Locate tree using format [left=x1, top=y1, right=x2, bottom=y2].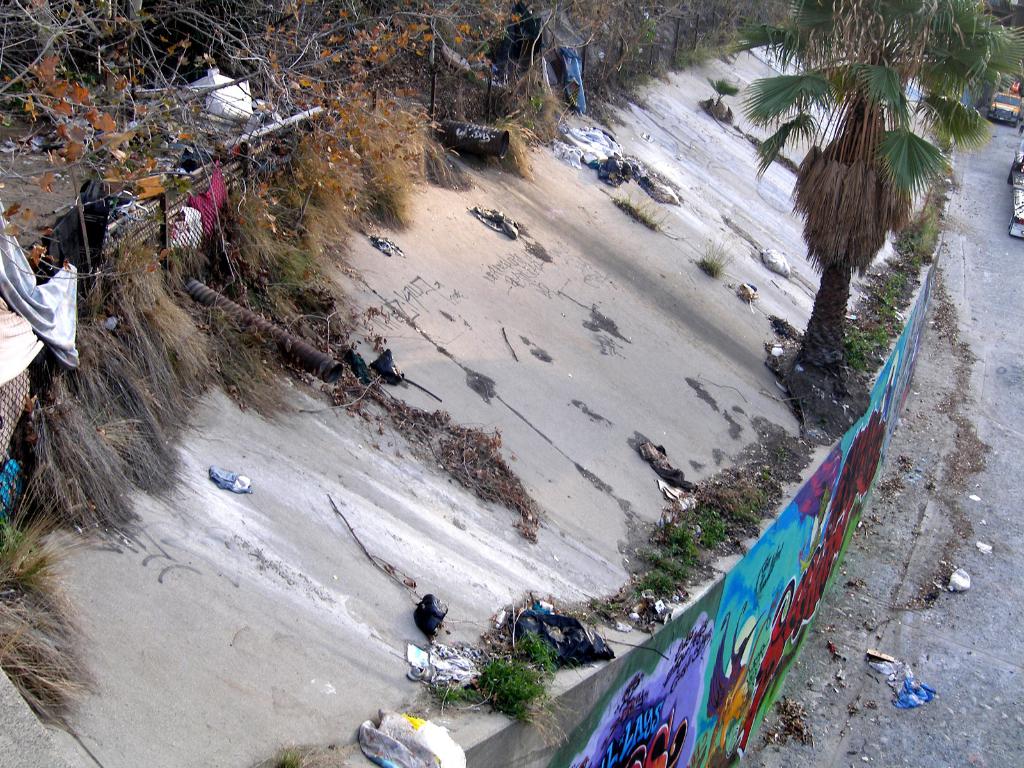
[left=726, top=0, right=1023, bottom=188].
